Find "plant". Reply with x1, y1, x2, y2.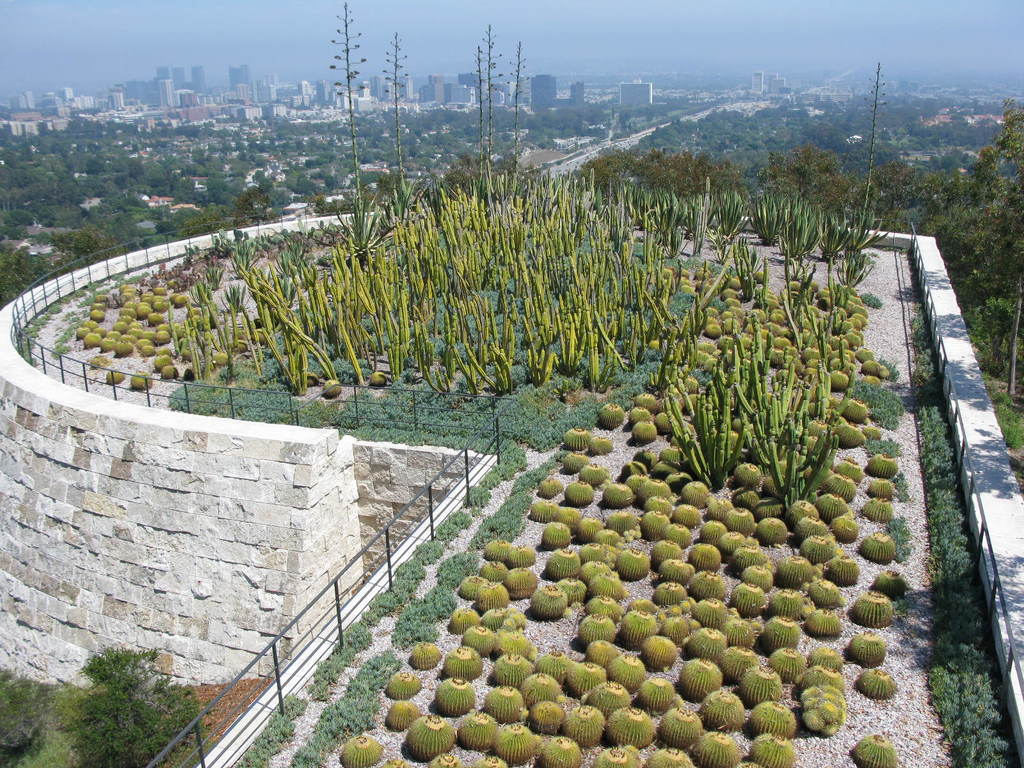
852, 62, 881, 243.
